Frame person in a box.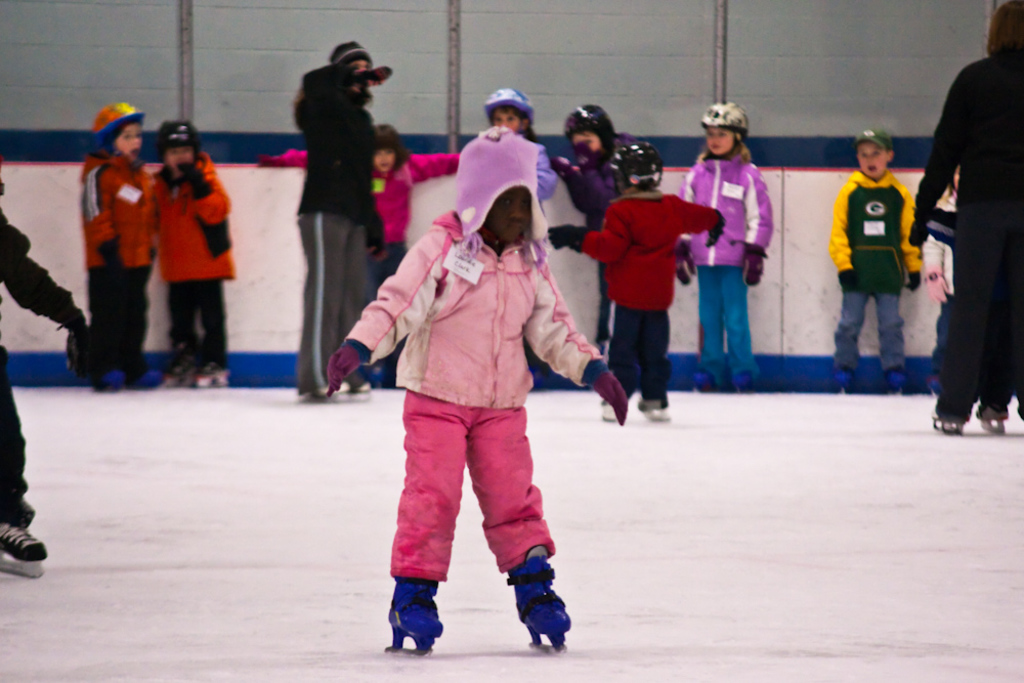
x1=324 y1=127 x2=629 y2=642.
